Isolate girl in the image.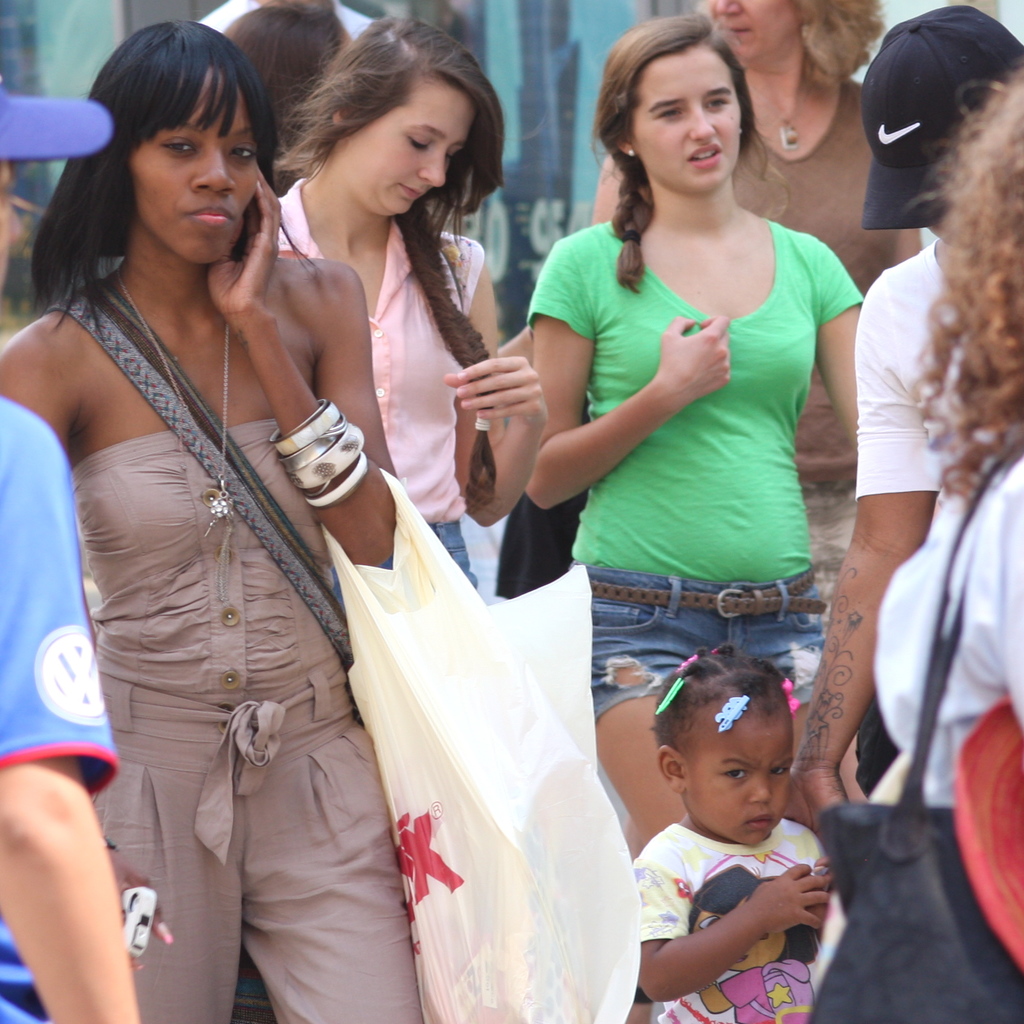
Isolated region: select_region(271, 12, 545, 591).
